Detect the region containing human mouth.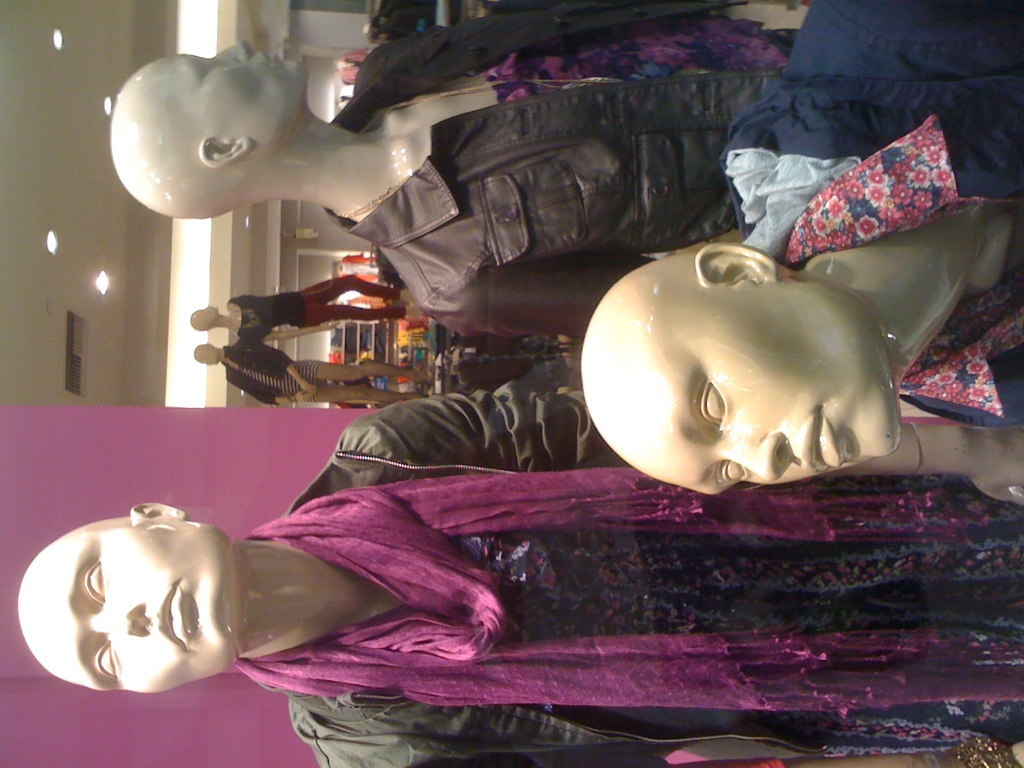
BBox(803, 401, 837, 476).
